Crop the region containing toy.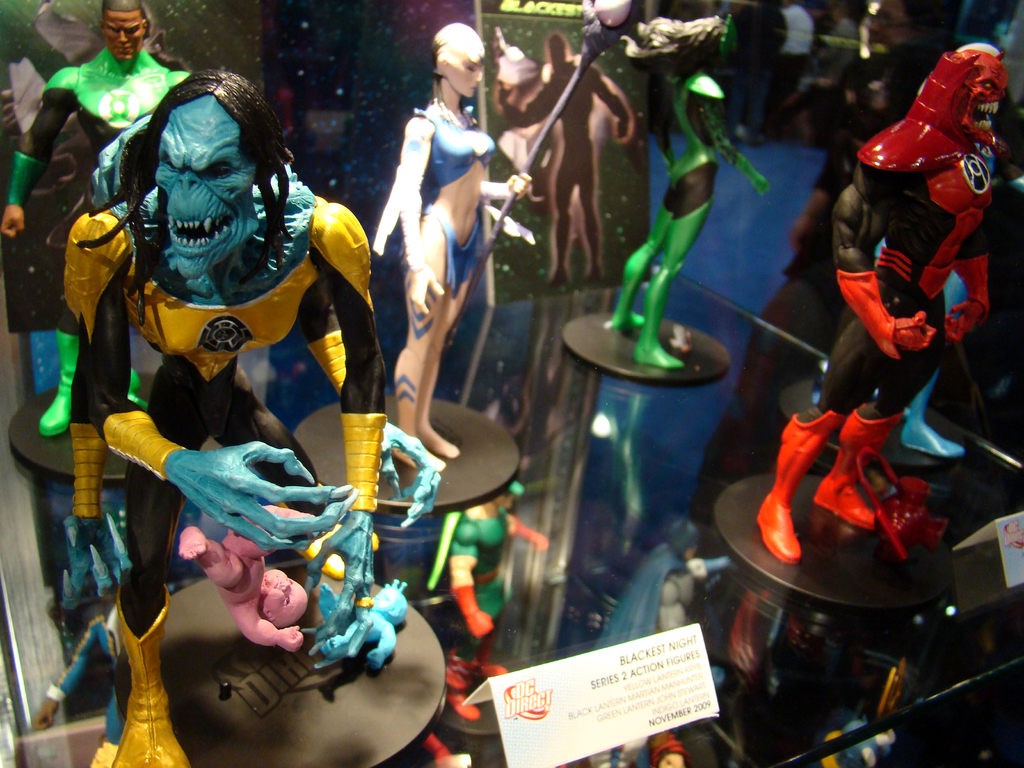
Crop region: (left=0, top=0, right=190, bottom=436).
